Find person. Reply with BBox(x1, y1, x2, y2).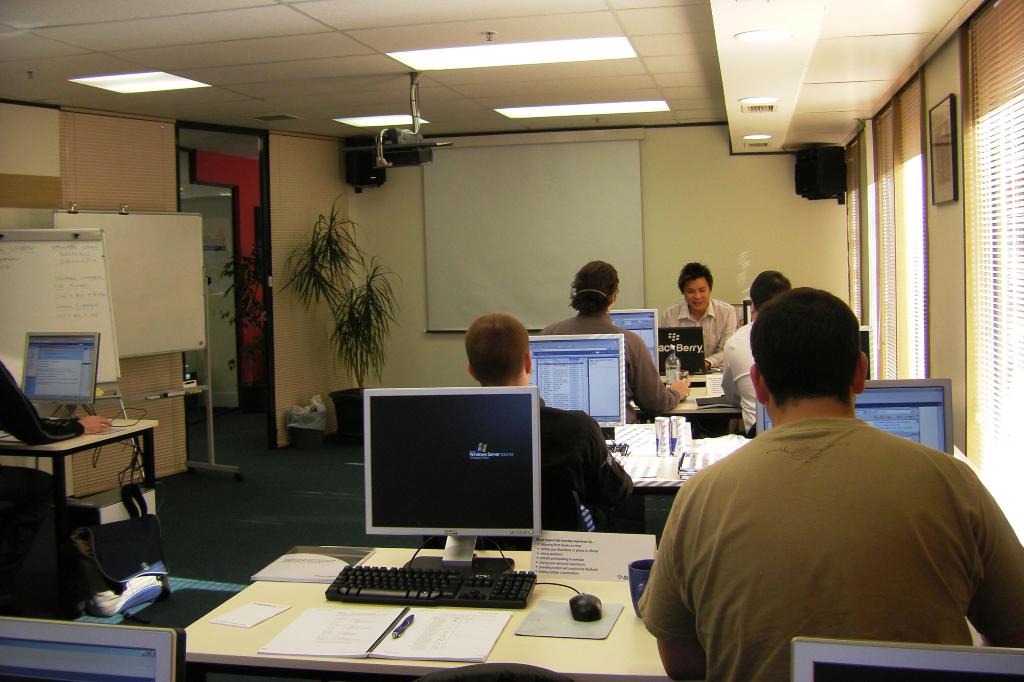
BBox(721, 272, 793, 434).
